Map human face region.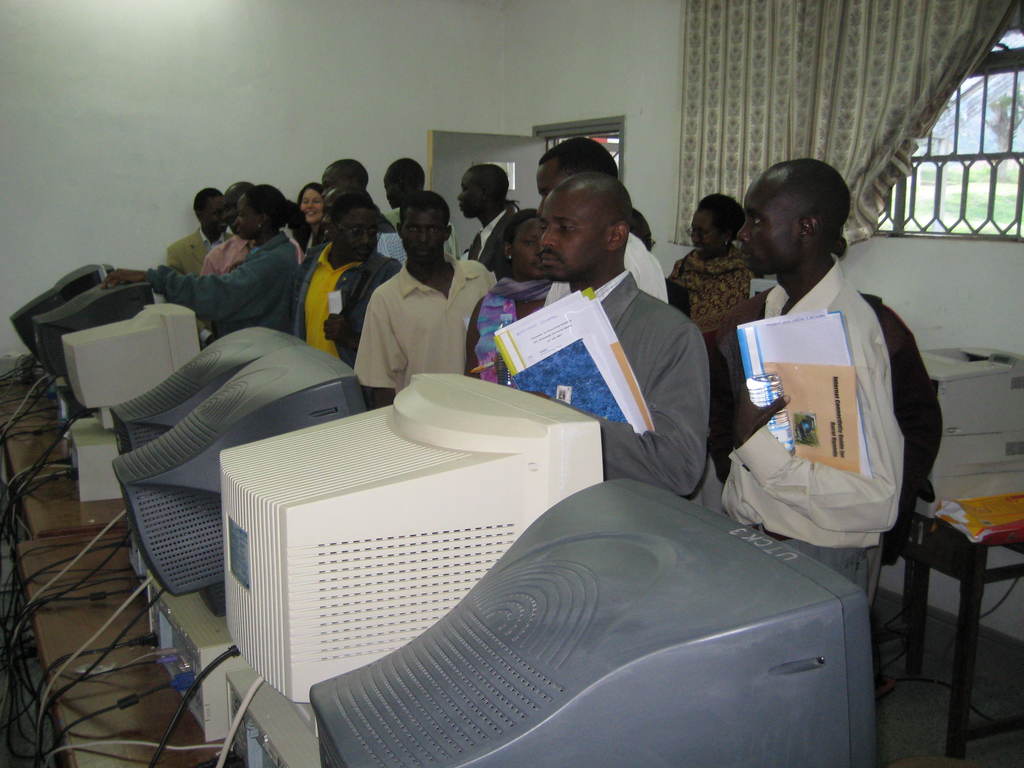
Mapped to x1=538 y1=166 x2=562 y2=197.
